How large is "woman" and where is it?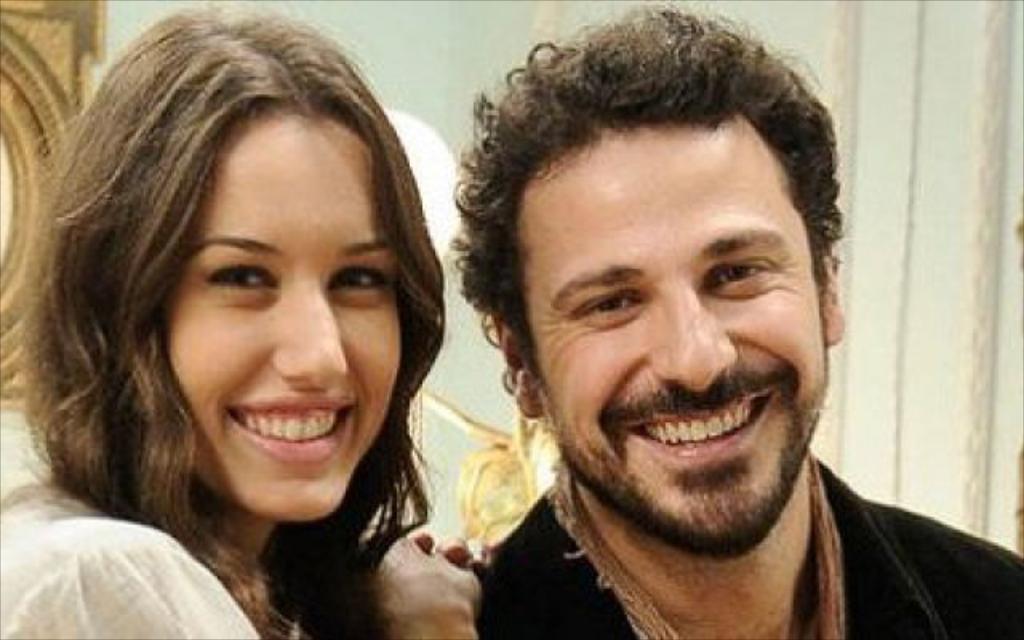
Bounding box: x1=11, y1=21, x2=502, y2=639.
